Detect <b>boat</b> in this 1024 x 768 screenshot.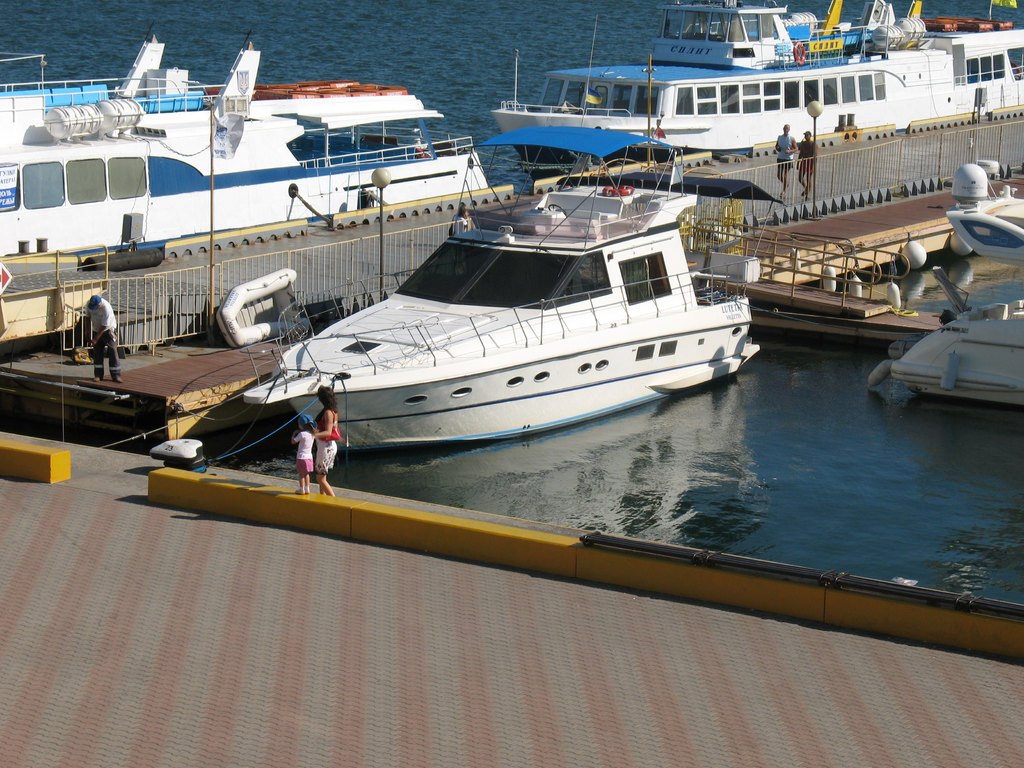
Detection: (x1=468, y1=0, x2=1023, y2=179).
